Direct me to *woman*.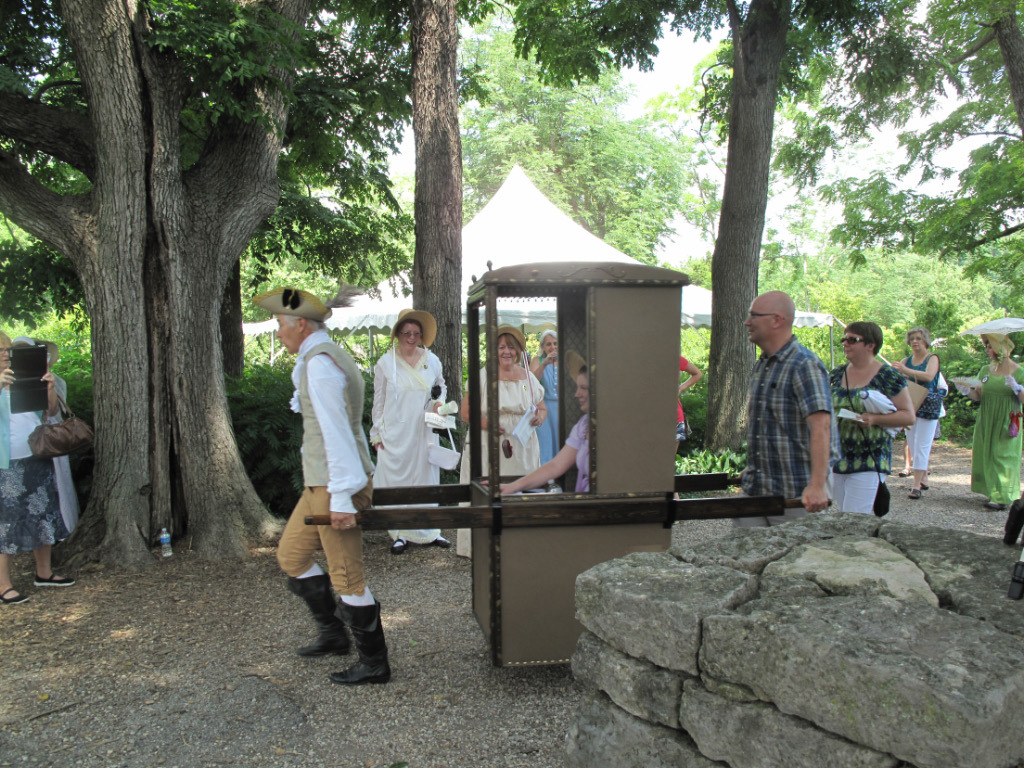
Direction: pyautogui.locateOnScreen(958, 336, 1023, 513).
